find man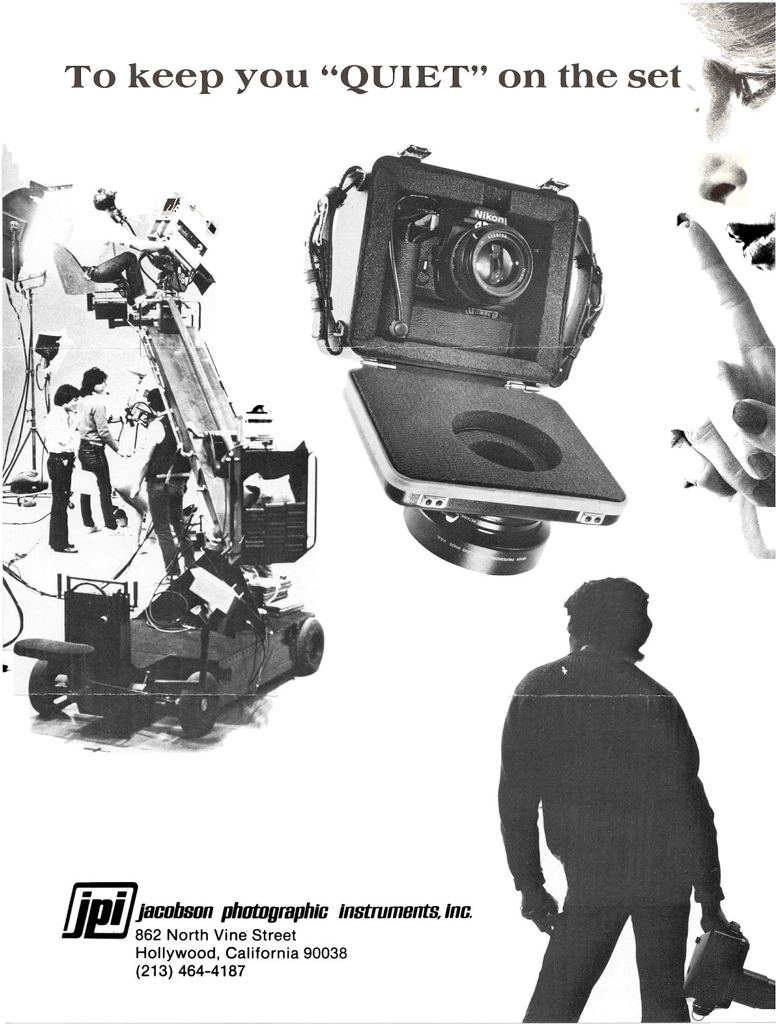
[496, 574, 740, 1023]
